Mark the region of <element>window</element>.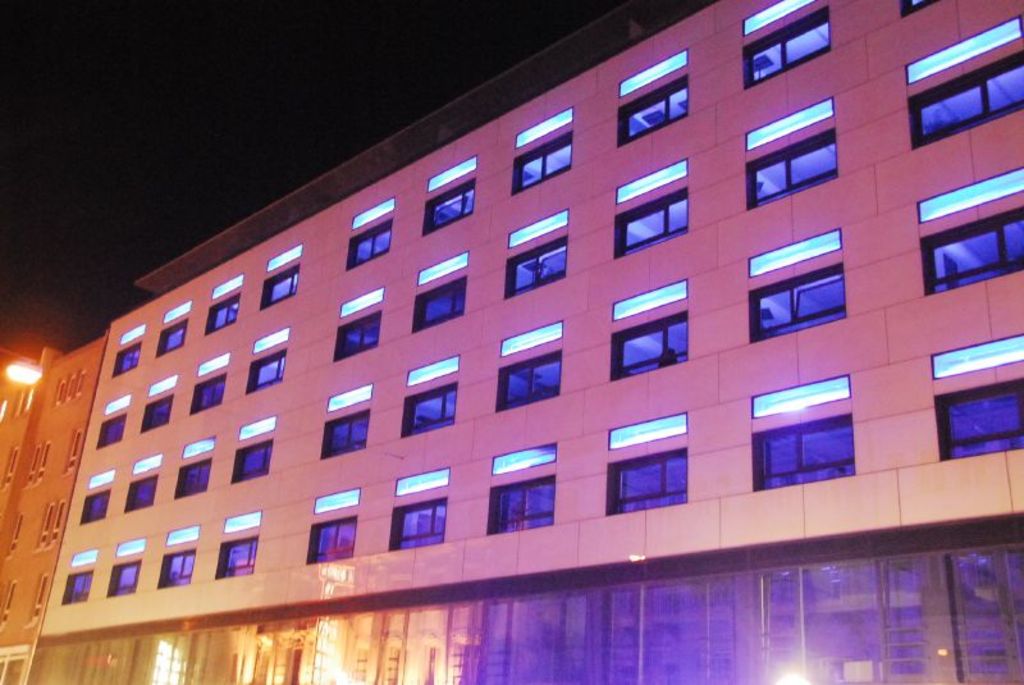
Region: <box>748,370,847,421</box>.
